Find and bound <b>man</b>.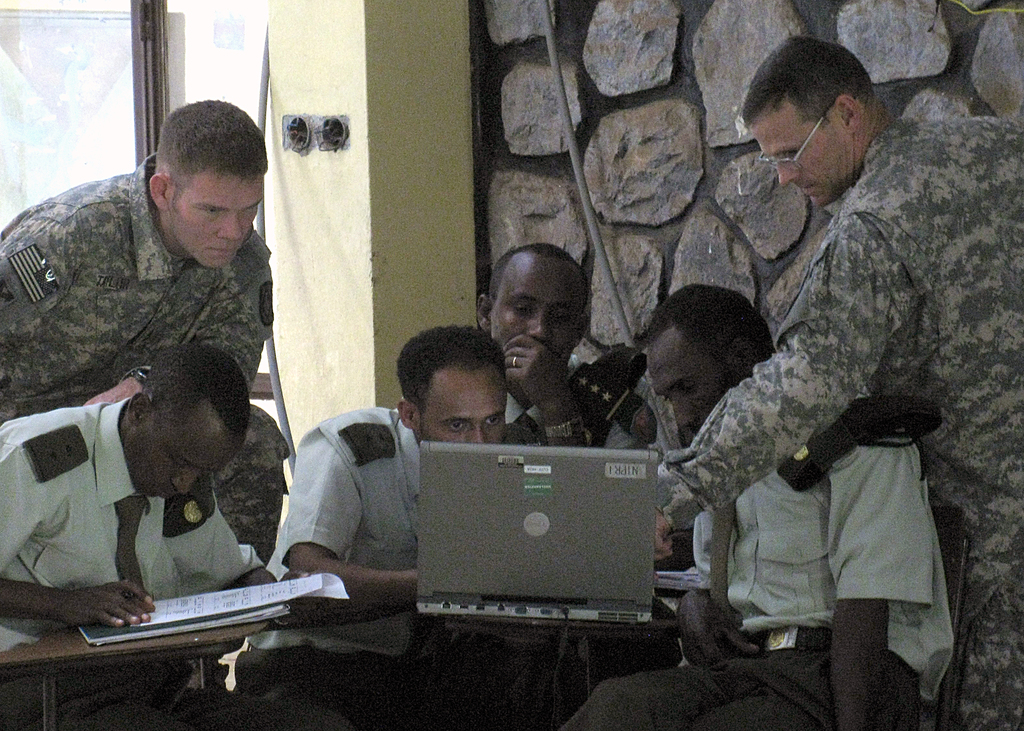
Bound: Rect(0, 342, 280, 730).
